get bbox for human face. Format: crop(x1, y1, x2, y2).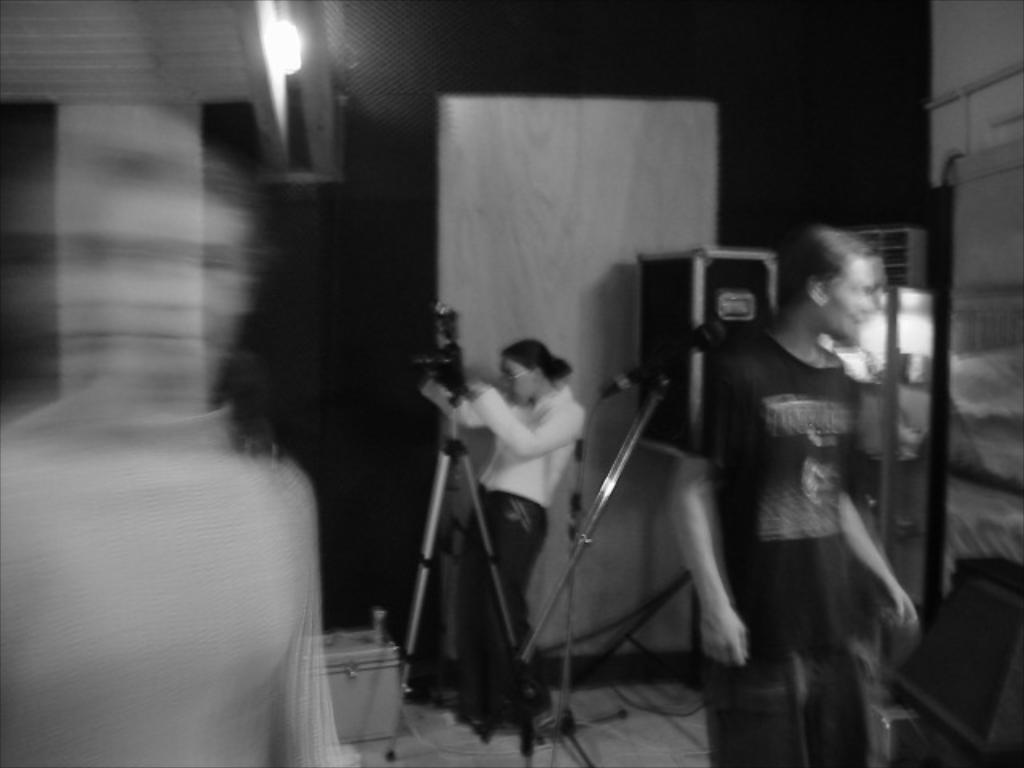
crop(498, 355, 538, 406).
